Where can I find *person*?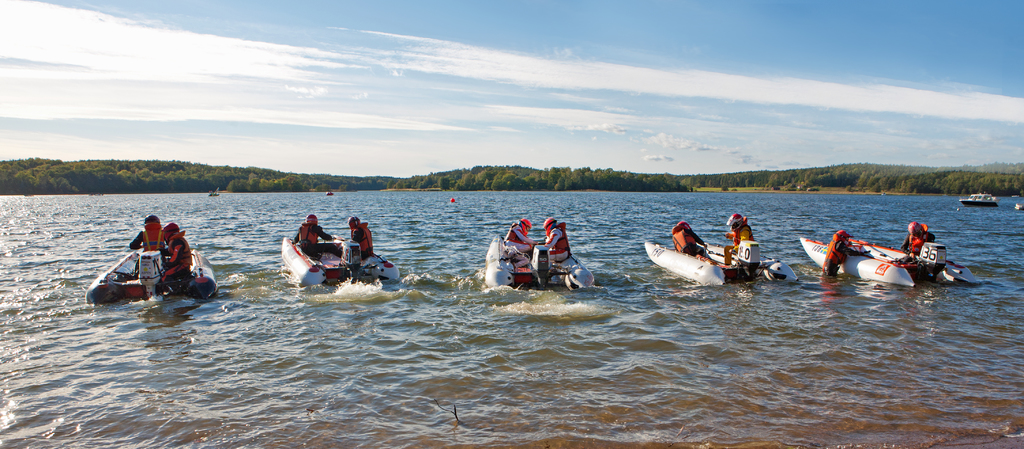
You can find it at x1=726 y1=211 x2=754 y2=254.
